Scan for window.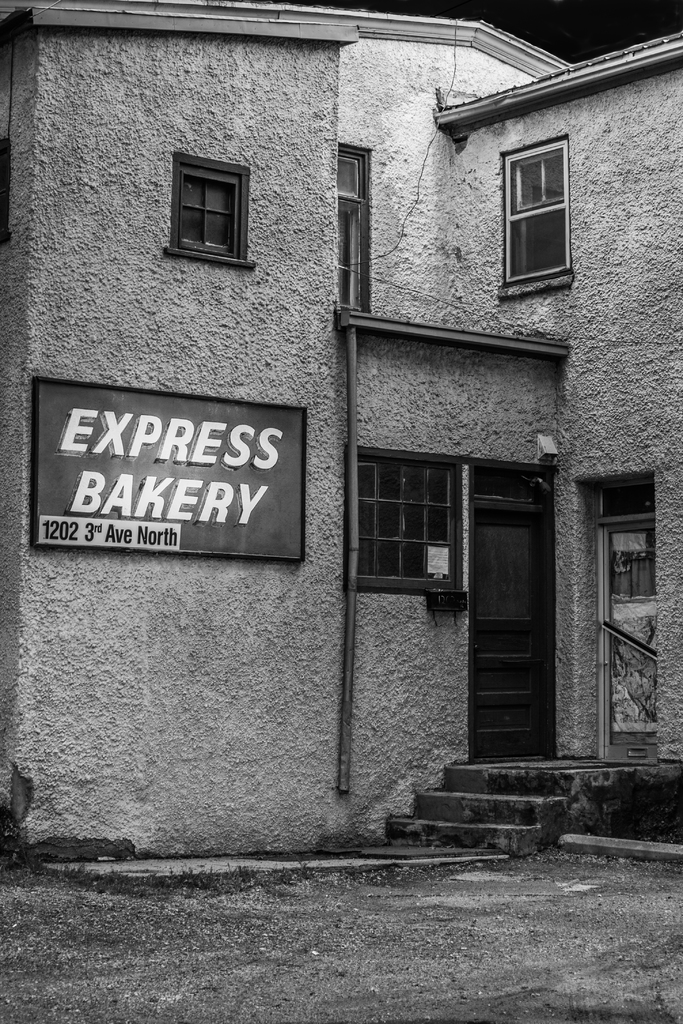
Scan result: (x1=351, y1=449, x2=456, y2=600).
